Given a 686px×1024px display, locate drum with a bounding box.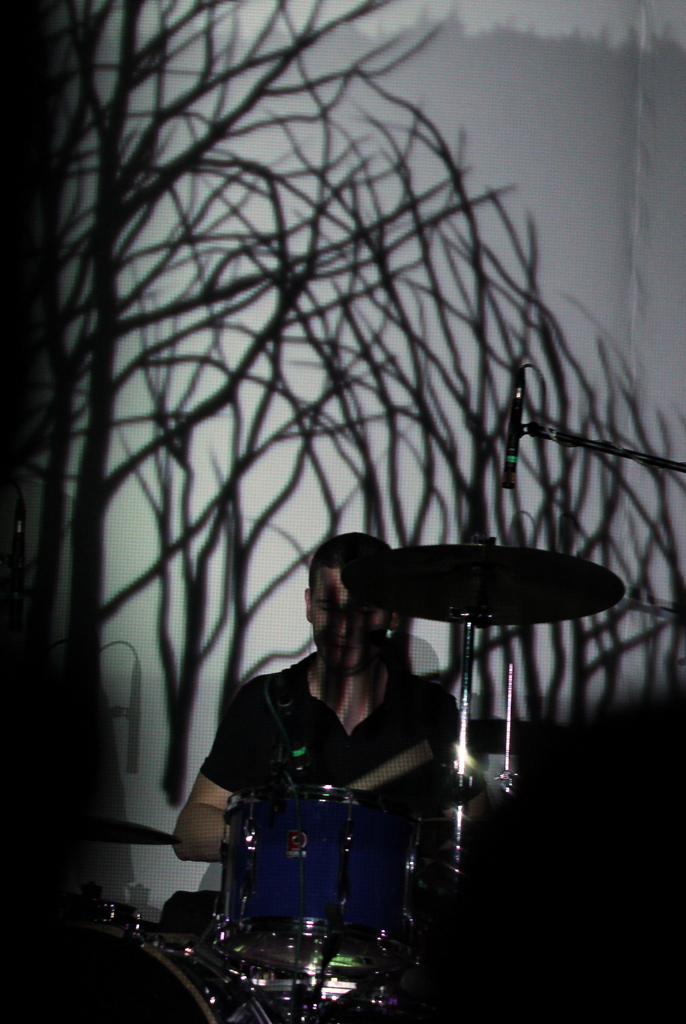
Located: box=[217, 781, 439, 976].
